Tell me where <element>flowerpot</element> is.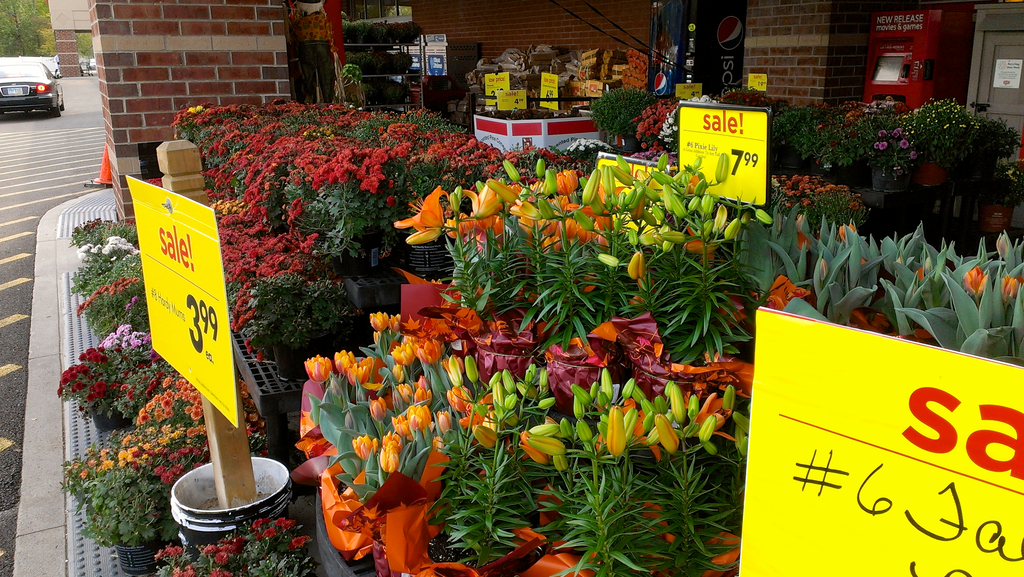
<element>flowerpot</element> is at (left=319, top=484, right=548, bottom=576).
